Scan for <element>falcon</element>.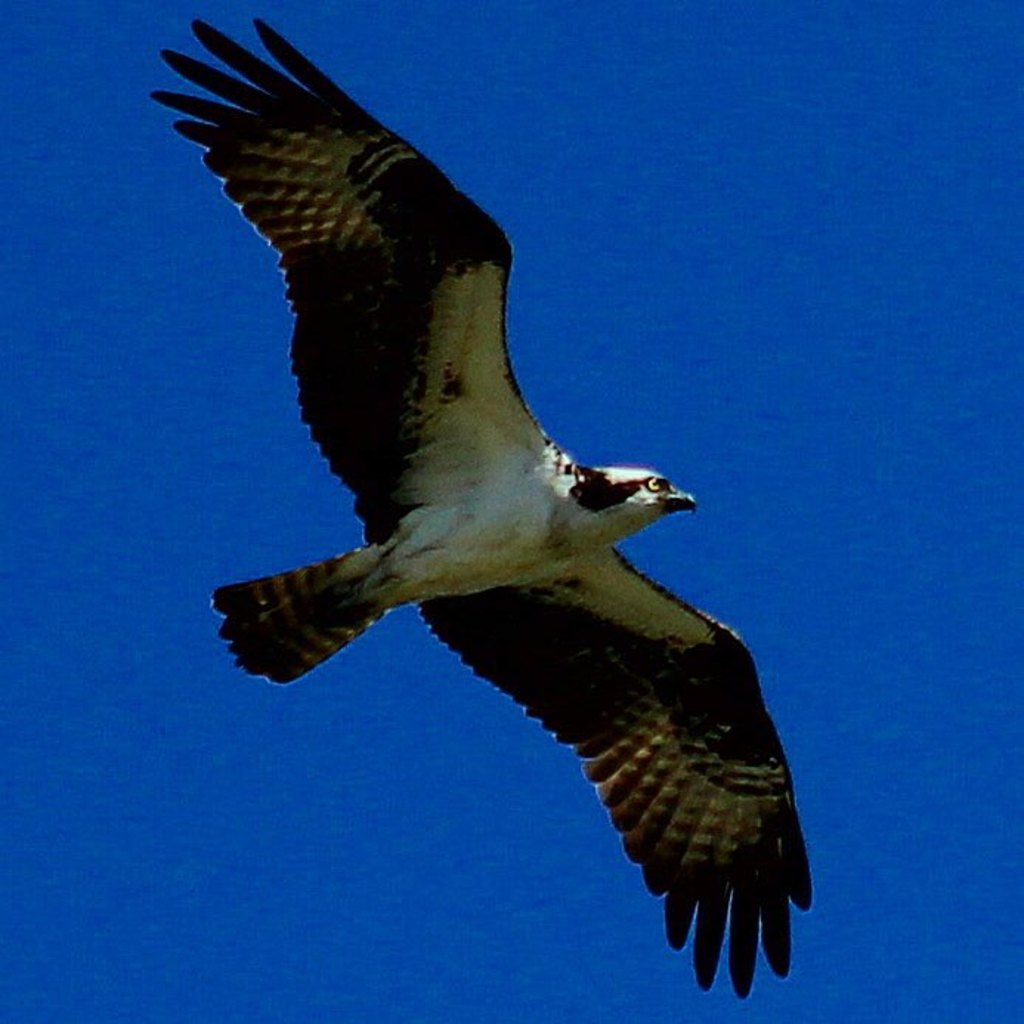
Scan result: [146, 6, 816, 1000].
